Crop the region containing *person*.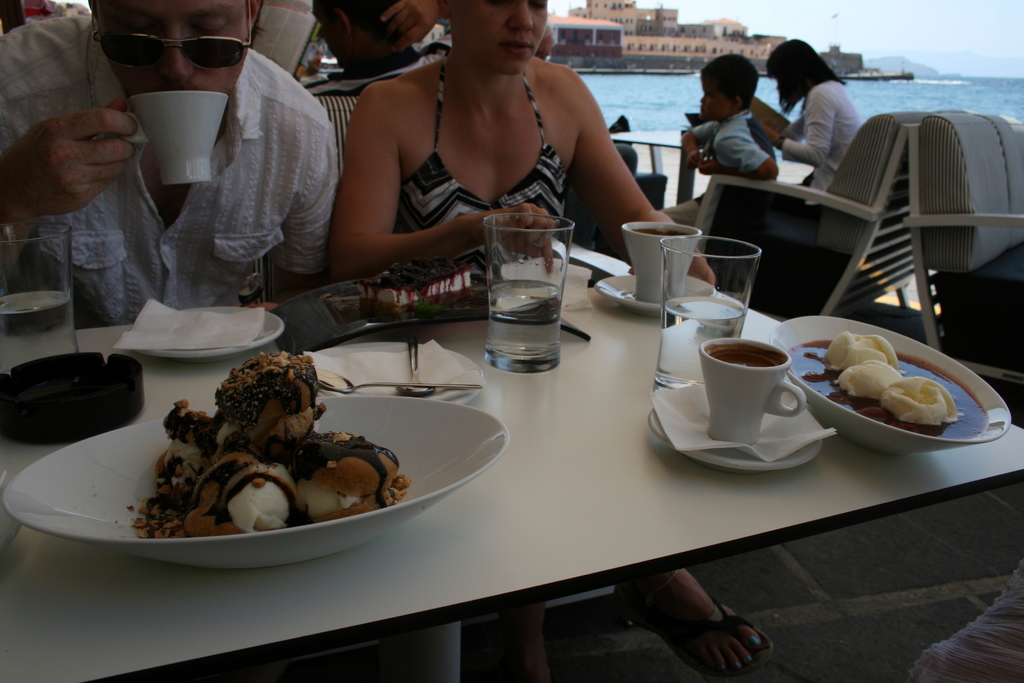
Crop region: 329/0/778/682.
